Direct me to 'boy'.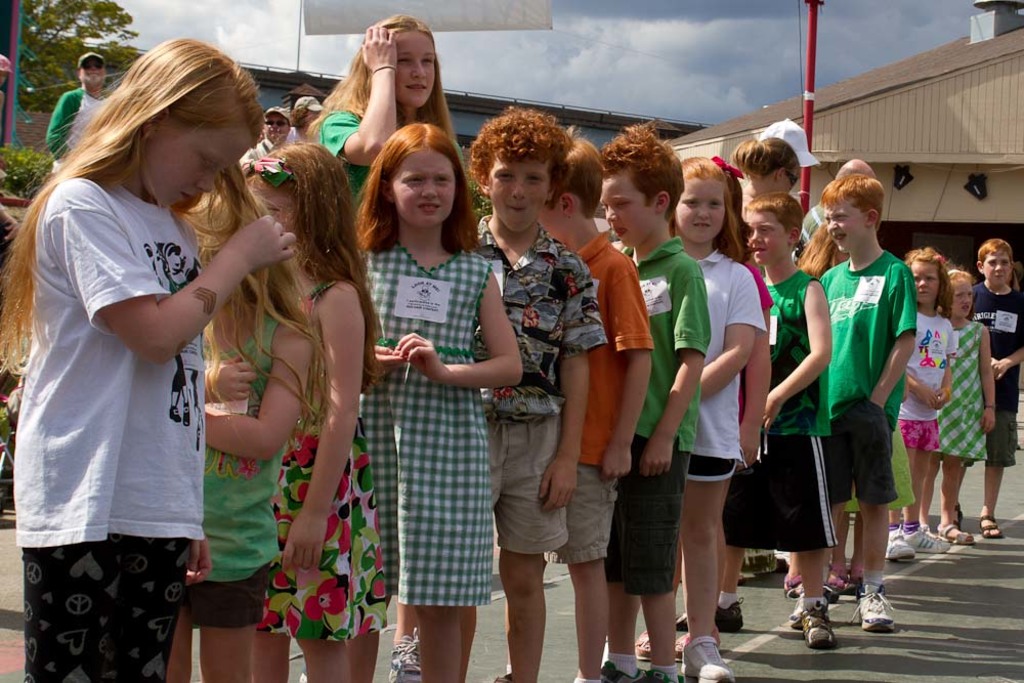
Direction: 813, 174, 921, 632.
